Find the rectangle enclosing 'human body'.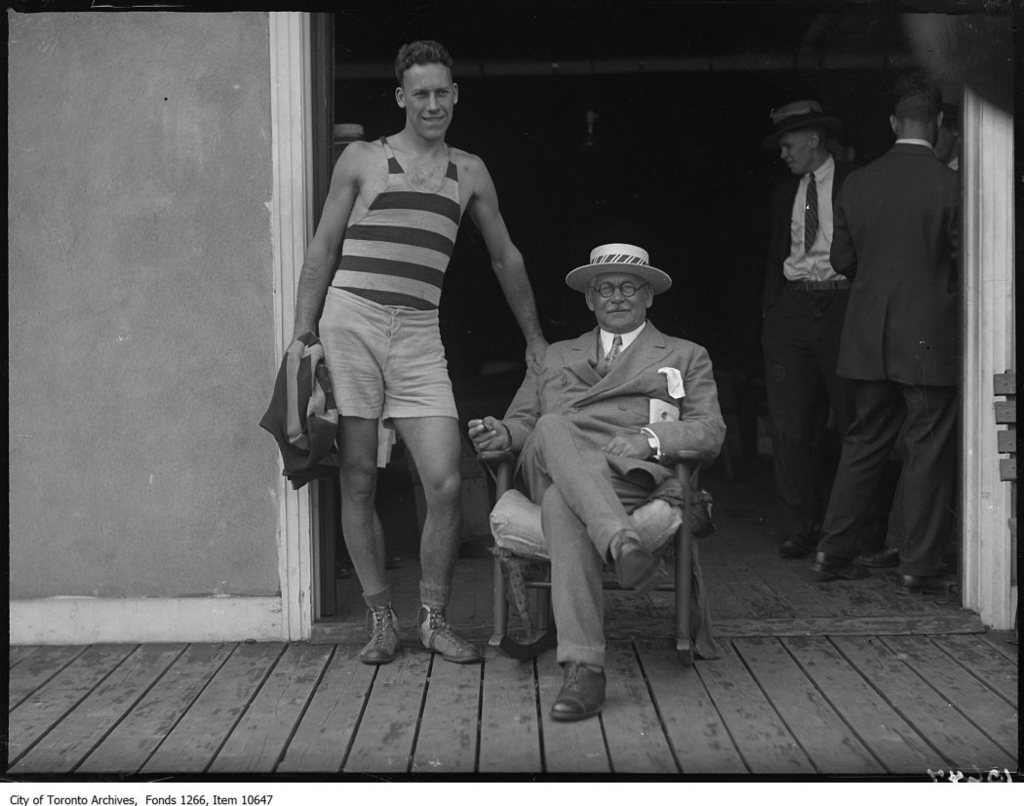
759/99/865/555.
